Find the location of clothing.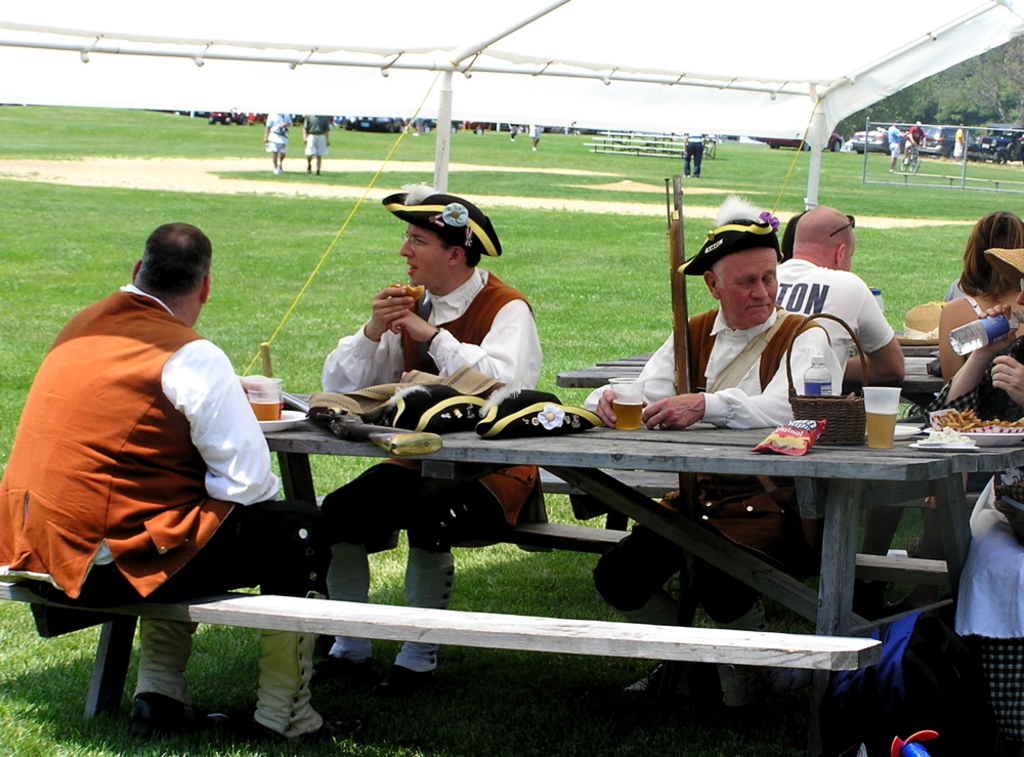
Location: region(583, 309, 851, 612).
